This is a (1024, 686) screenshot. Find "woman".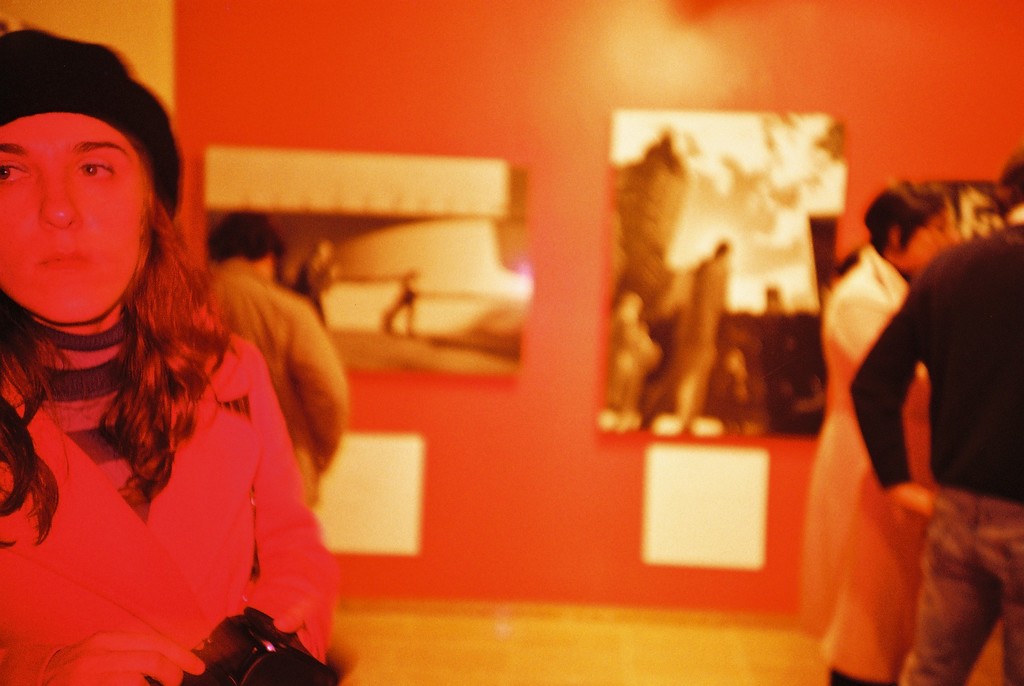
Bounding box: 8, 52, 340, 685.
